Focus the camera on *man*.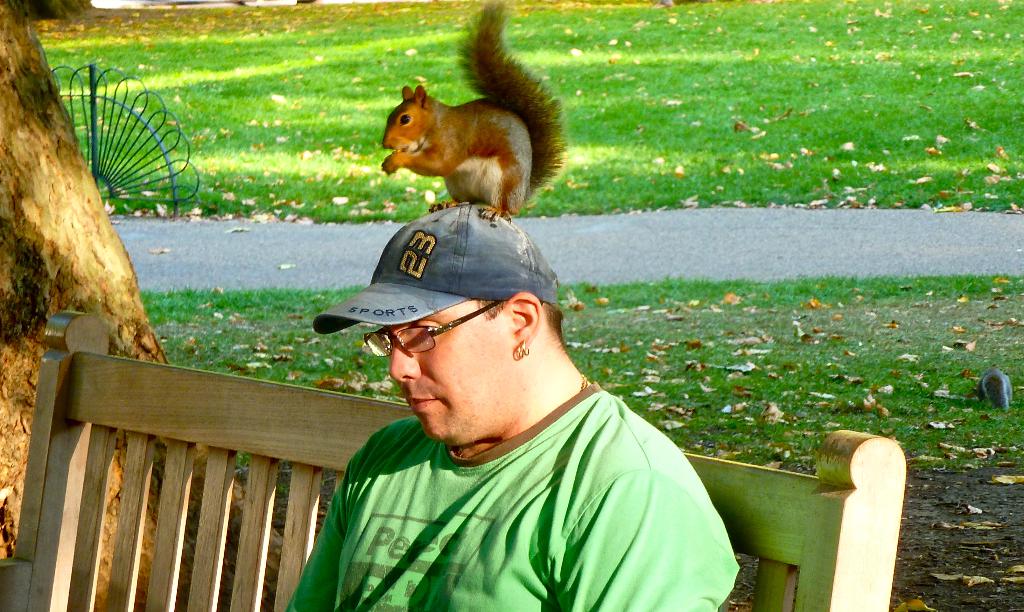
Focus region: 244,177,756,606.
